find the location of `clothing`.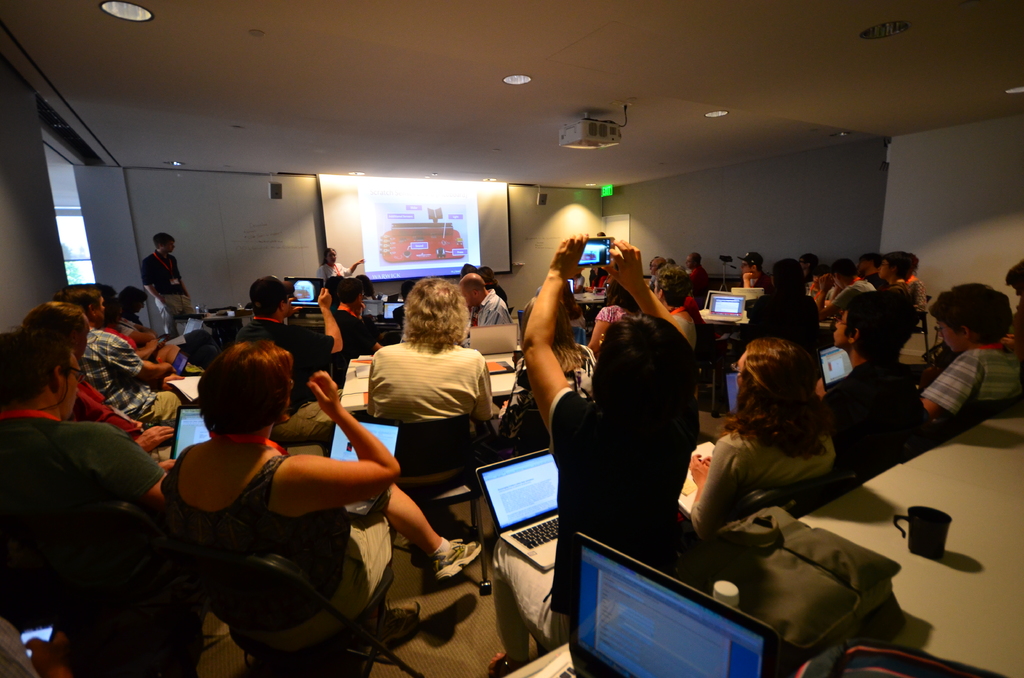
Location: [489, 284, 509, 305].
